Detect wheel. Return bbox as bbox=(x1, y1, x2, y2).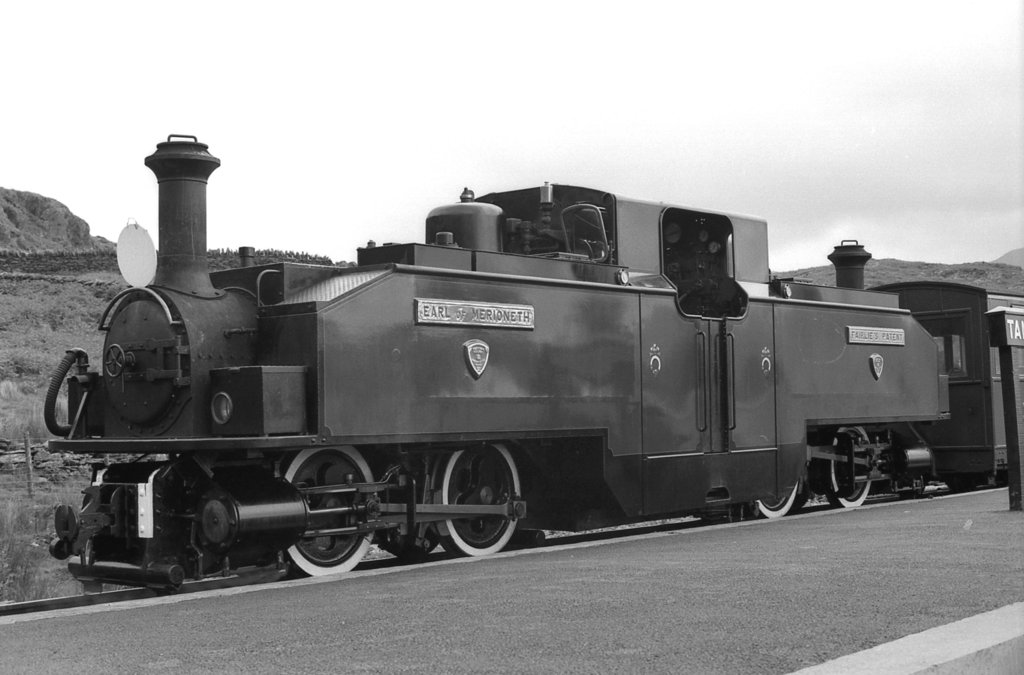
bbox=(826, 427, 874, 509).
